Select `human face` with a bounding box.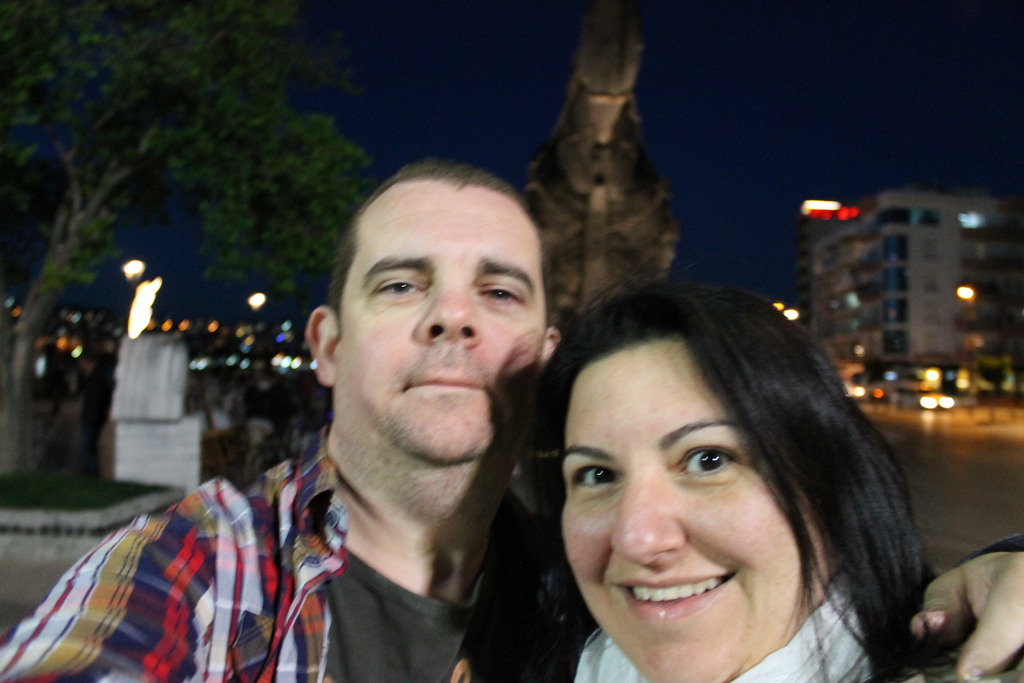
detection(343, 179, 543, 470).
